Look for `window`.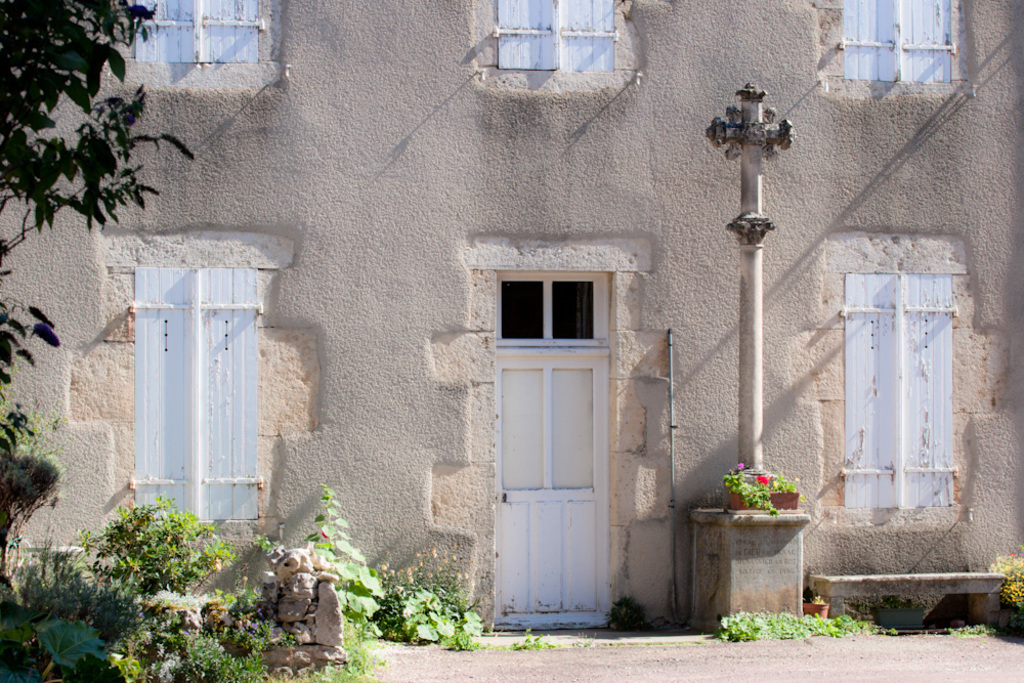
Found: 840, 0, 952, 82.
